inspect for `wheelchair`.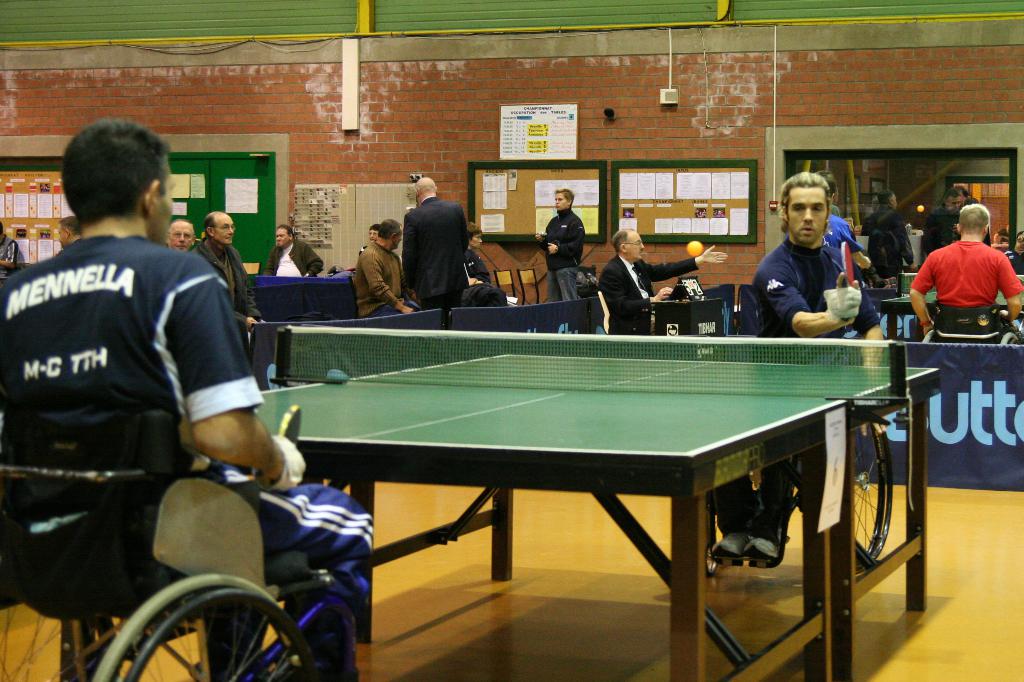
Inspection: <box>677,292,895,581</box>.
